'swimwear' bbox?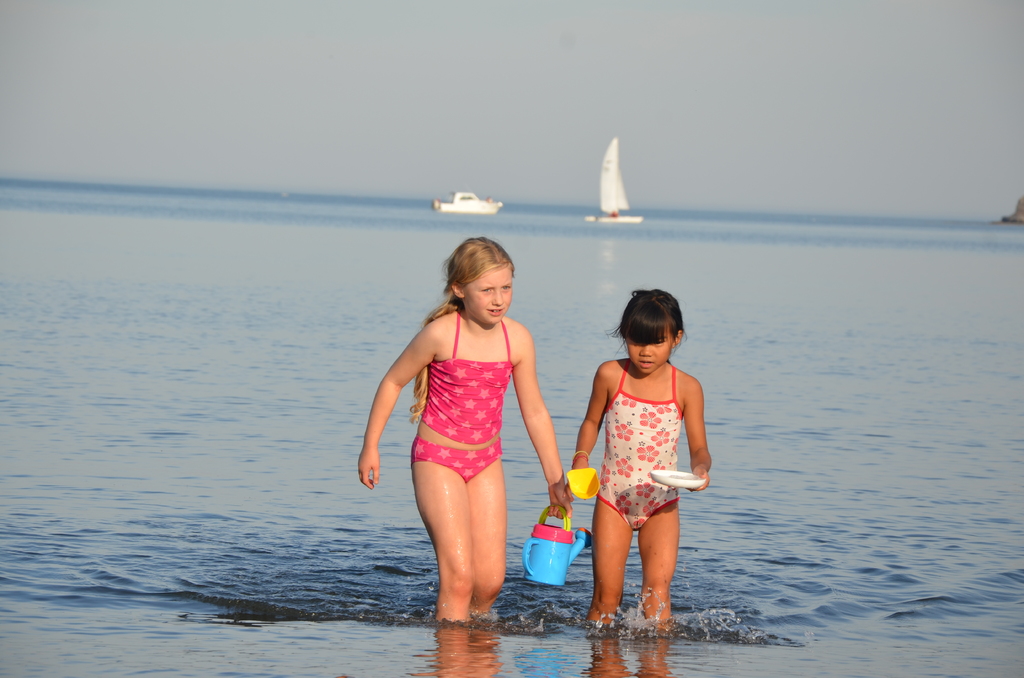
select_region(420, 313, 517, 447)
